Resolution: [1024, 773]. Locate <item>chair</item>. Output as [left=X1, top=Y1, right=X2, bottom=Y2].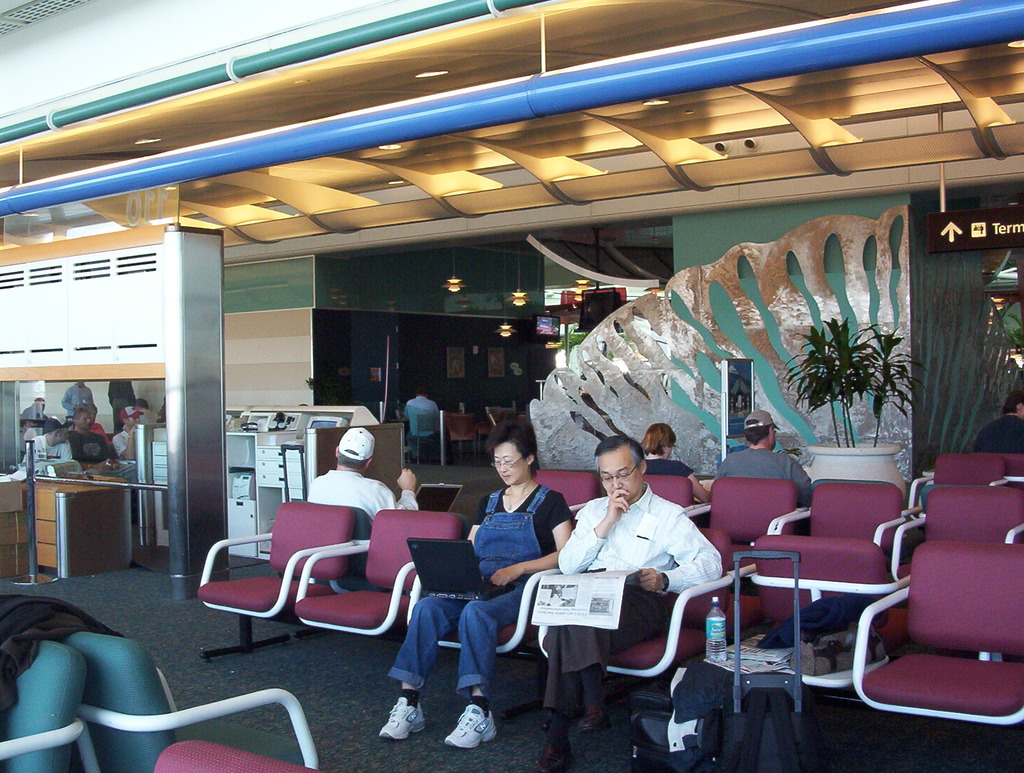
[left=909, top=452, right=1009, bottom=541].
